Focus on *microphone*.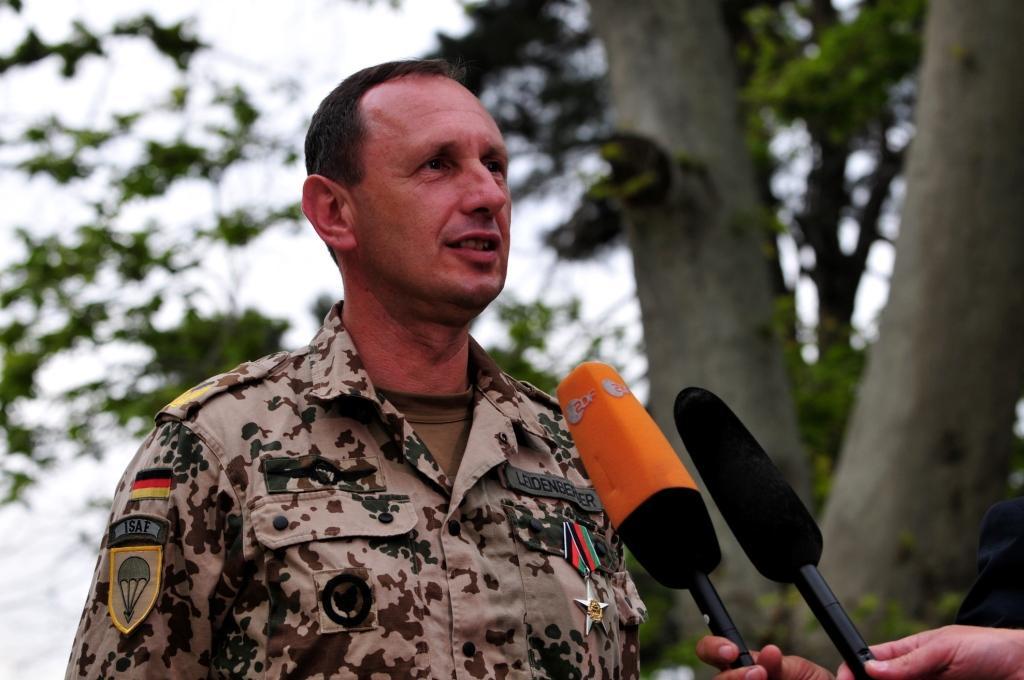
Focused at select_region(551, 359, 758, 679).
